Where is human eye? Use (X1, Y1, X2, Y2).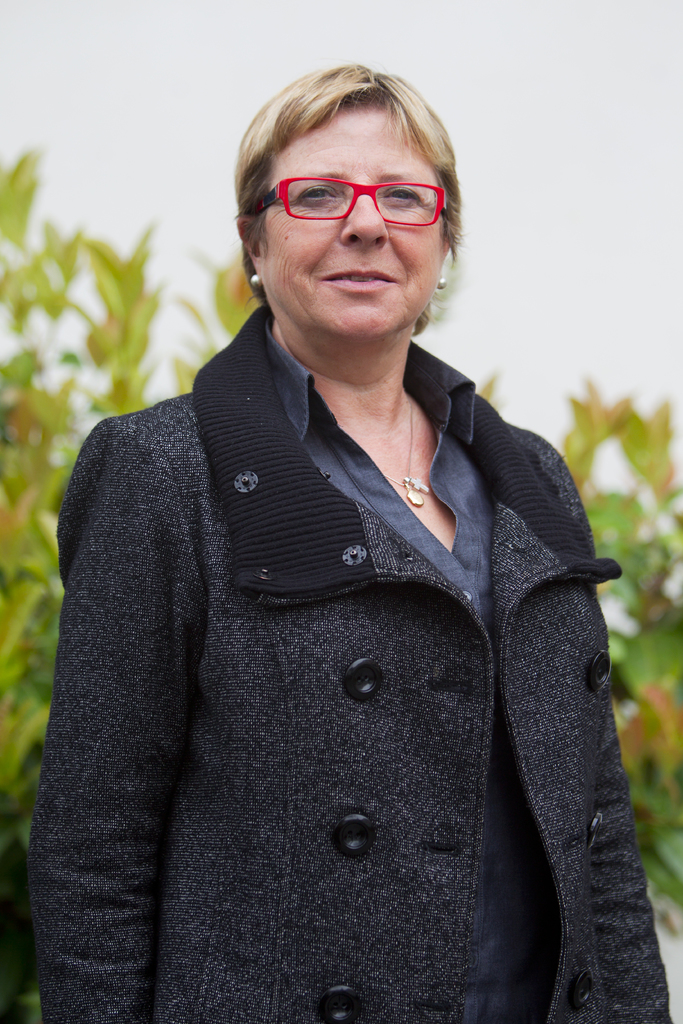
(293, 184, 341, 208).
